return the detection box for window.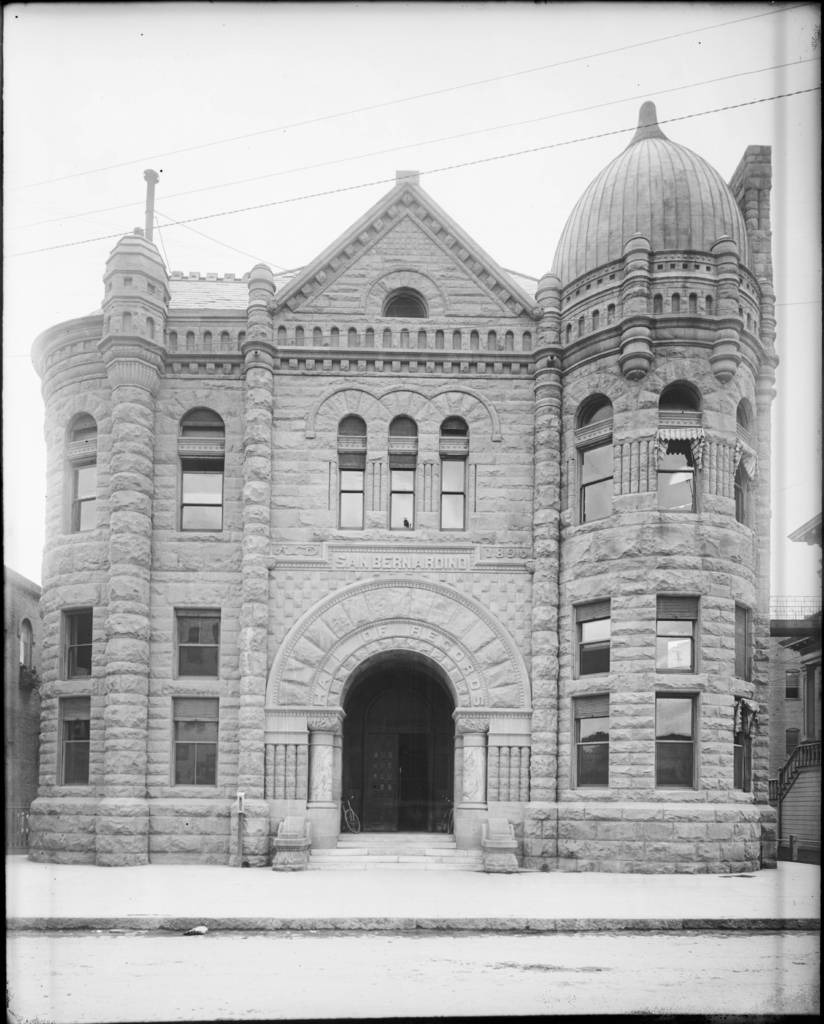
crop(173, 603, 222, 676).
